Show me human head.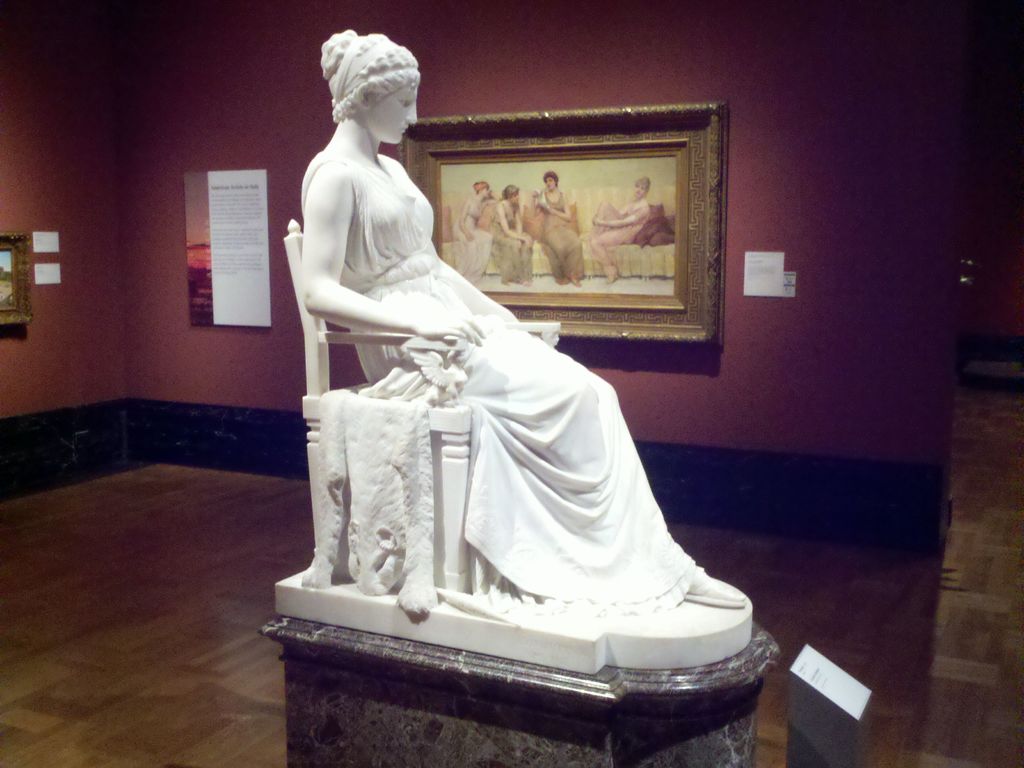
human head is here: 500, 183, 520, 204.
